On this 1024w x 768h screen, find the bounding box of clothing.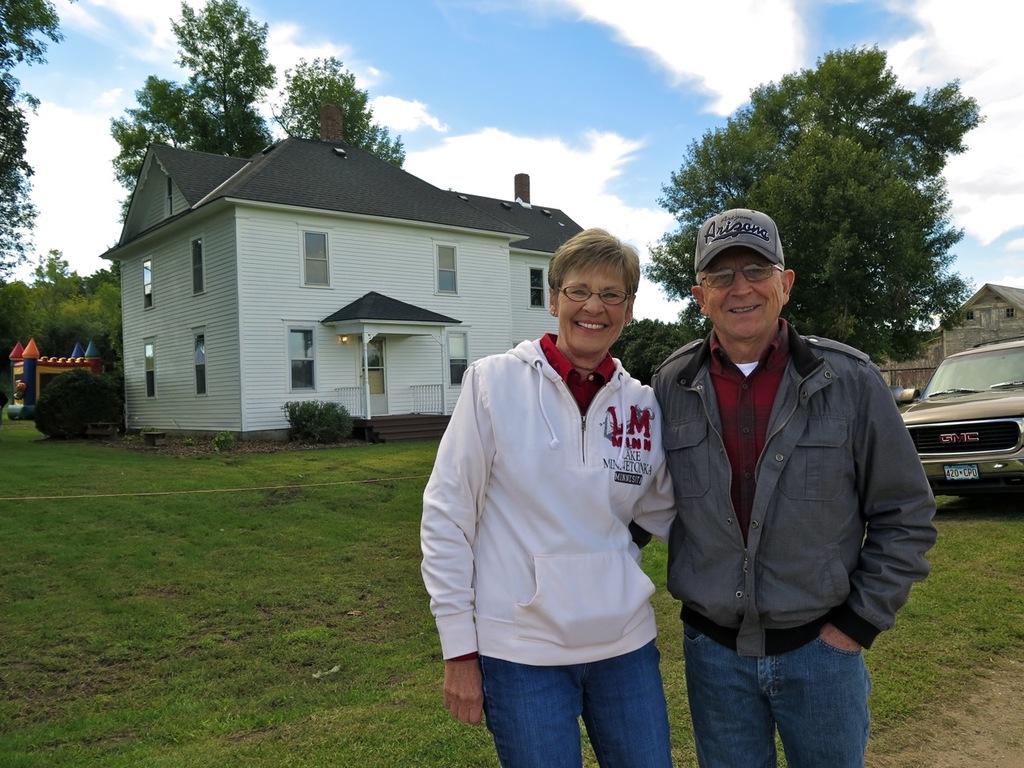
Bounding box: <region>649, 314, 938, 767</region>.
